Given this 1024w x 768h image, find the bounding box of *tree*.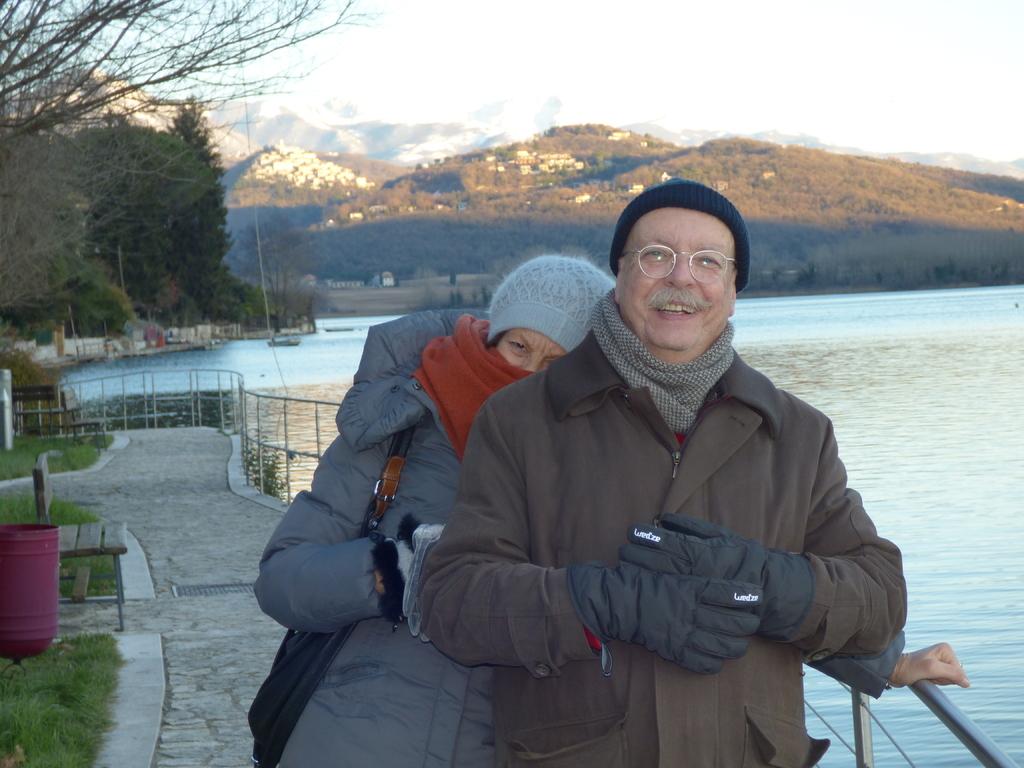
0,344,66,450.
